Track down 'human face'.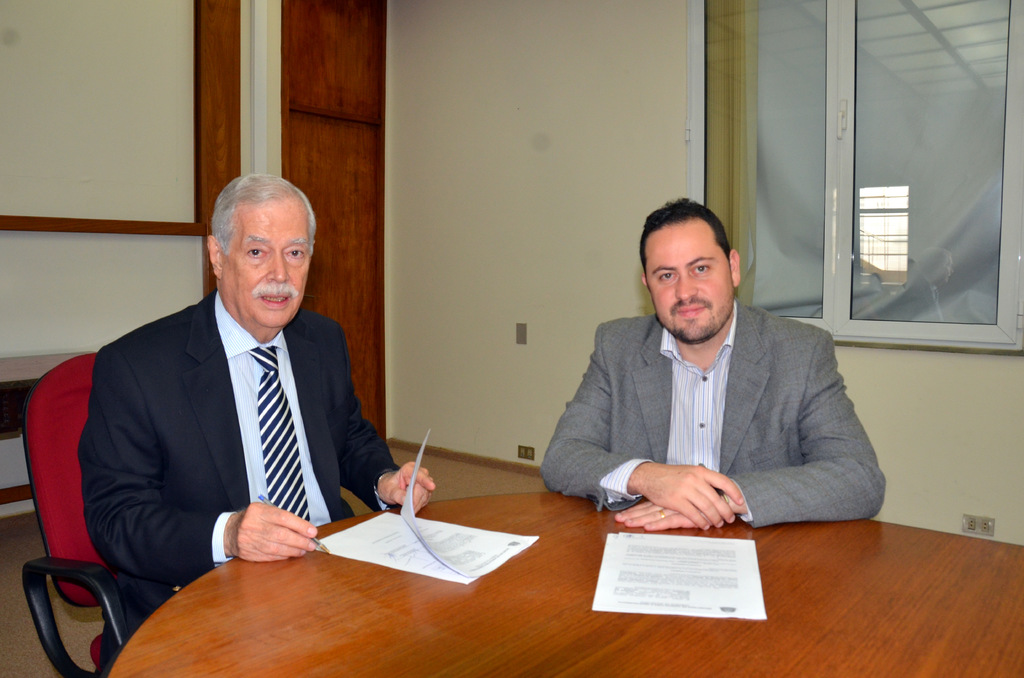
Tracked to bbox(940, 257, 953, 286).
